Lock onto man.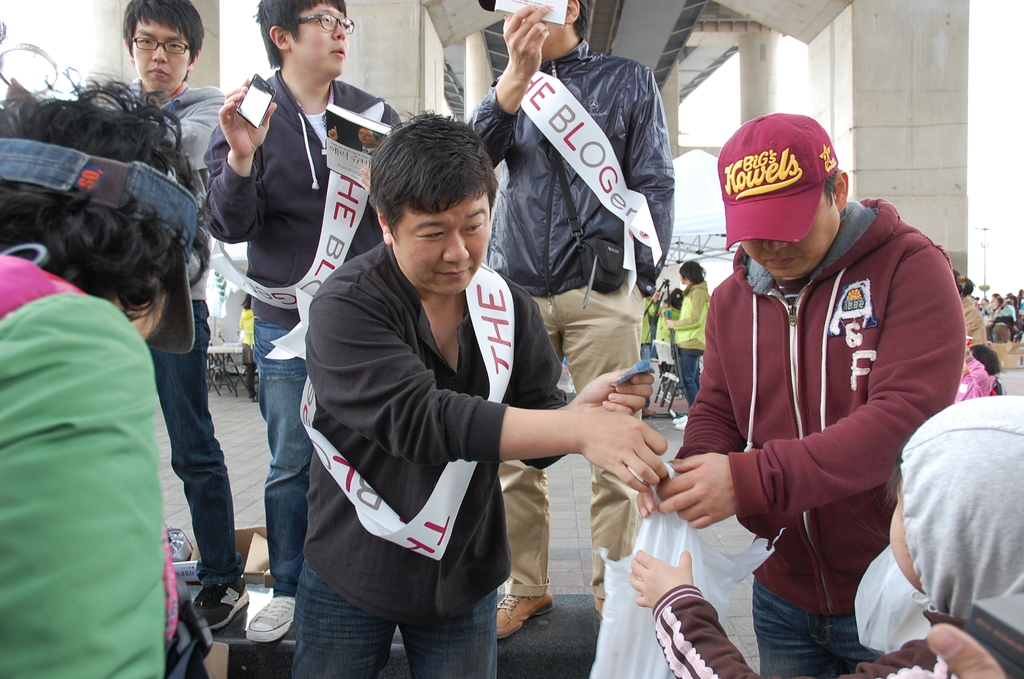
Locked: locate(0, 70, 206, 678).
